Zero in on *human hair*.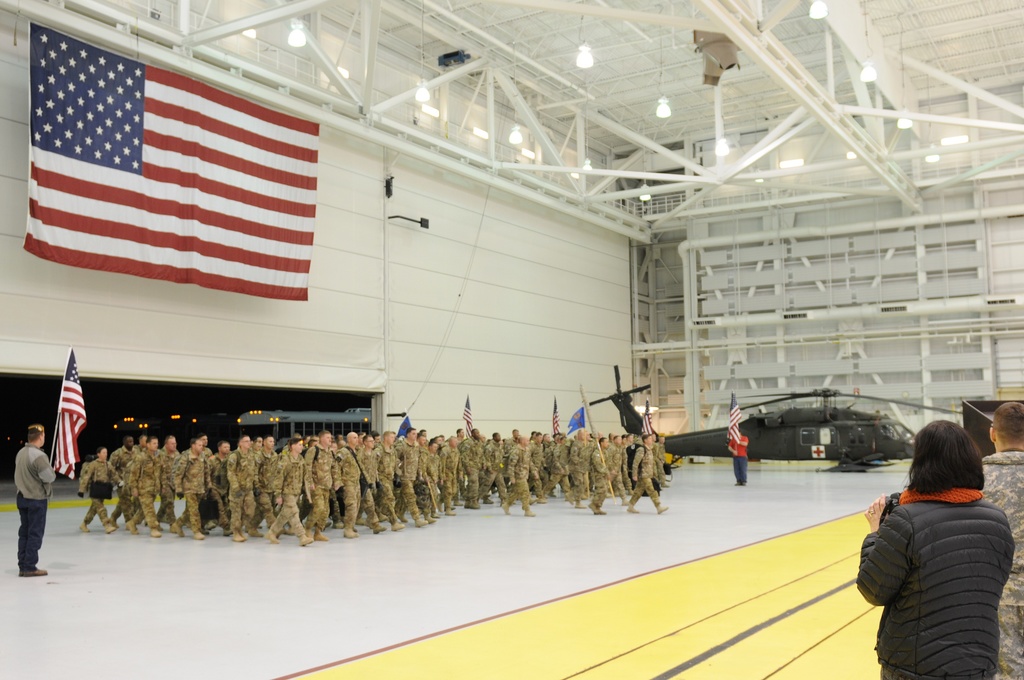
Zeroed in: {"x1": 904, "y1": 416, "x2": 984, "y2": 494}.
